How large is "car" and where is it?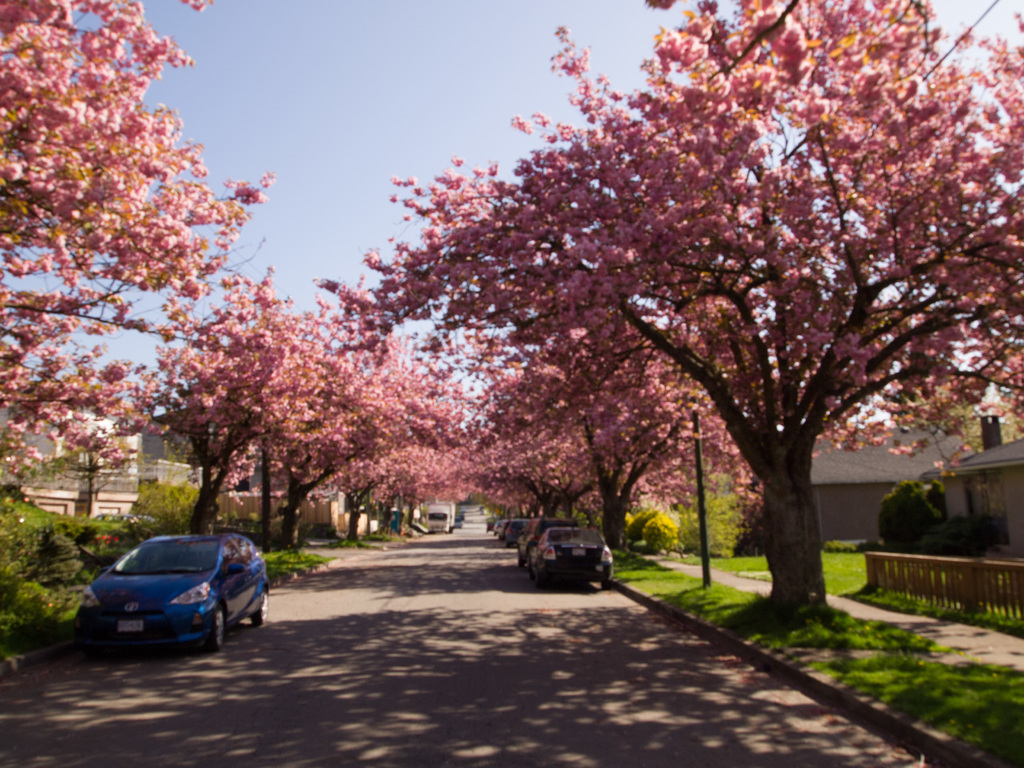
Bounding box: bbox=[520, 515, 575, 560].
